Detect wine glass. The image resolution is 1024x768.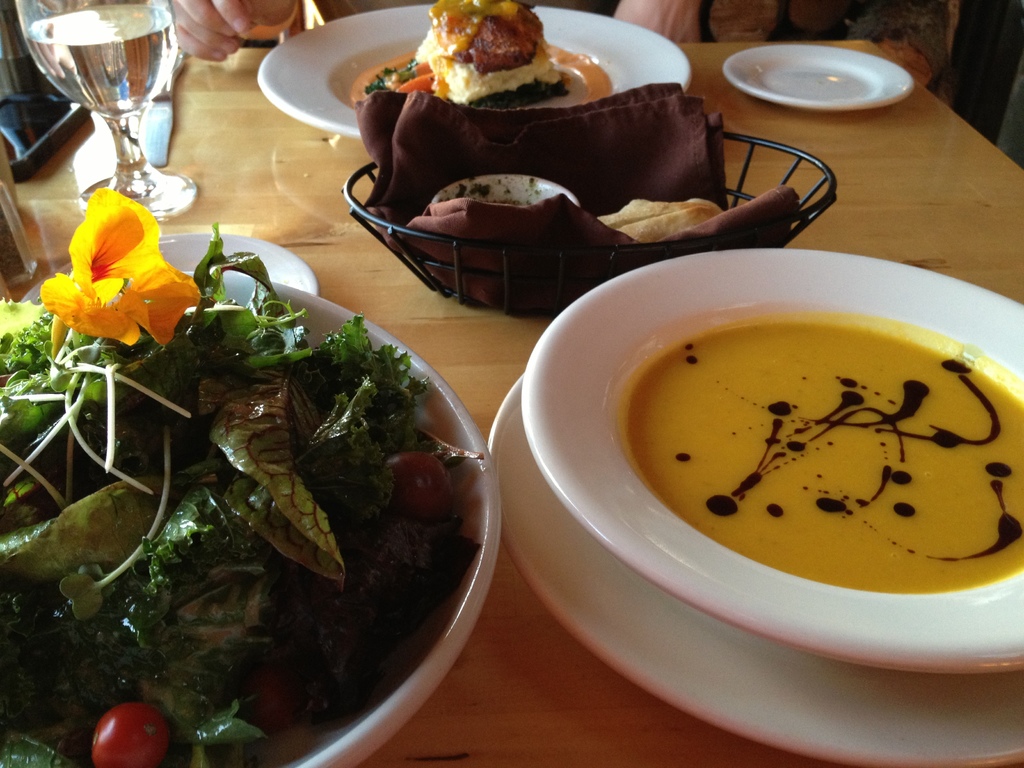
15:0:200:224.
